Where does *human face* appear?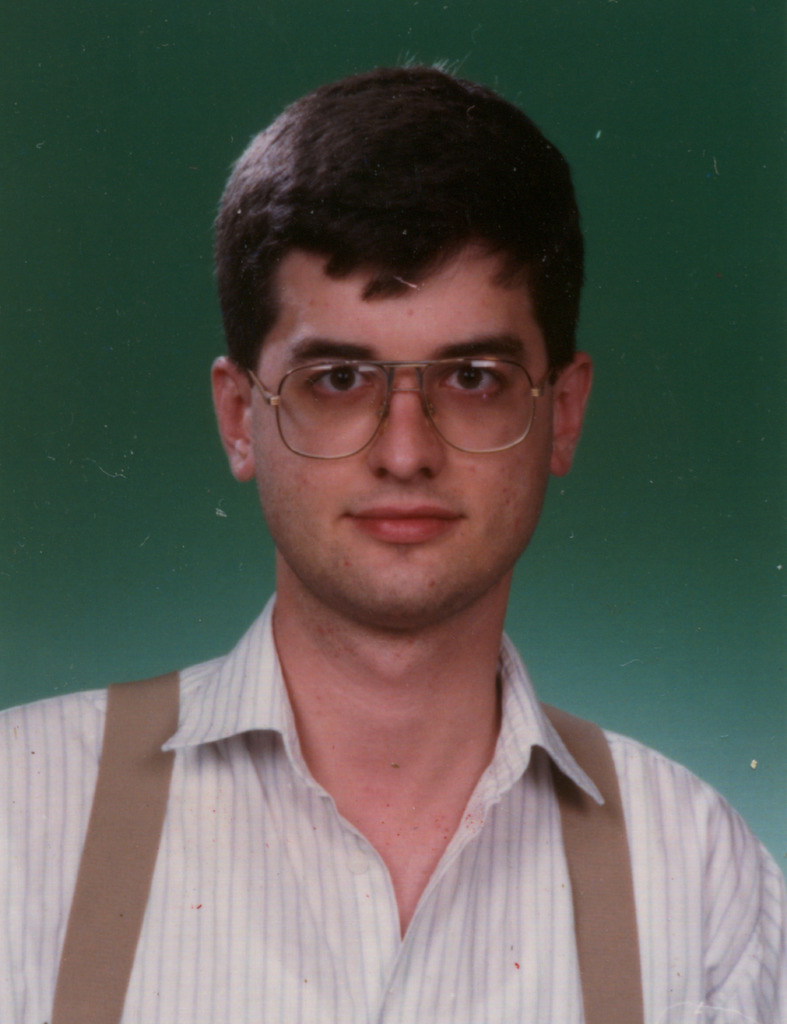
Appears at <region>255, 239, 554, 629</region>.
